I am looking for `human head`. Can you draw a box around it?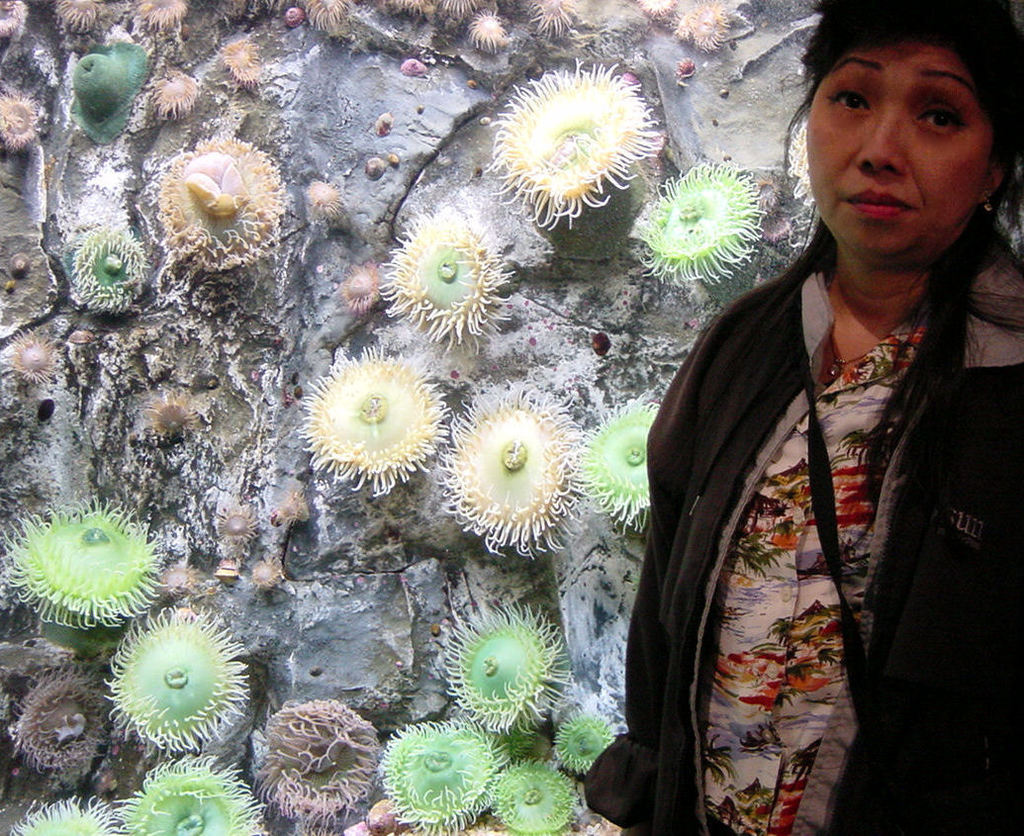
Sure, the bounding box is <region>798, 16, 1012, 257</region>.
